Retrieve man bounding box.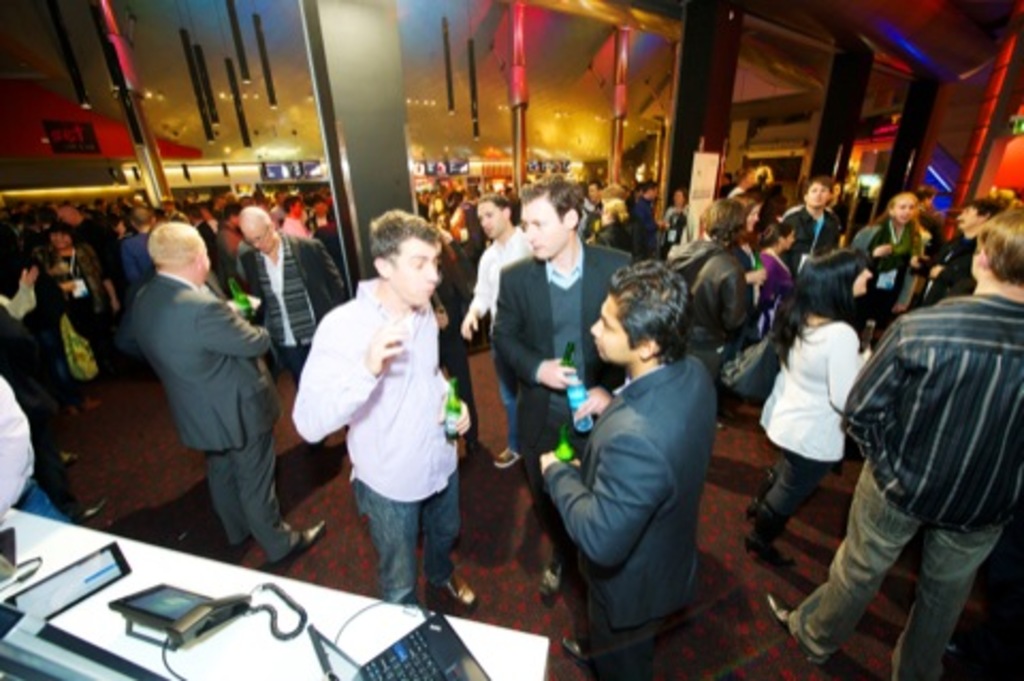
Bounding box: locate(235, 209, 354, 446).
